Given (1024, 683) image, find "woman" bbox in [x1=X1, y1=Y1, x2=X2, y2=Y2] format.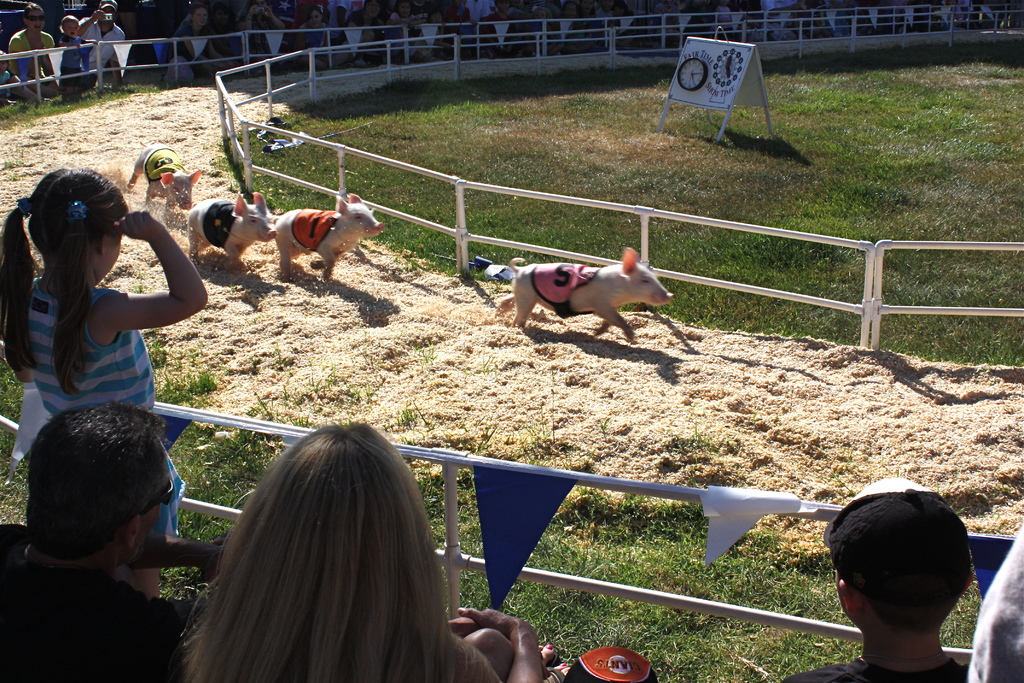
[x1=0, y1=161, x2=212, y2=516].
